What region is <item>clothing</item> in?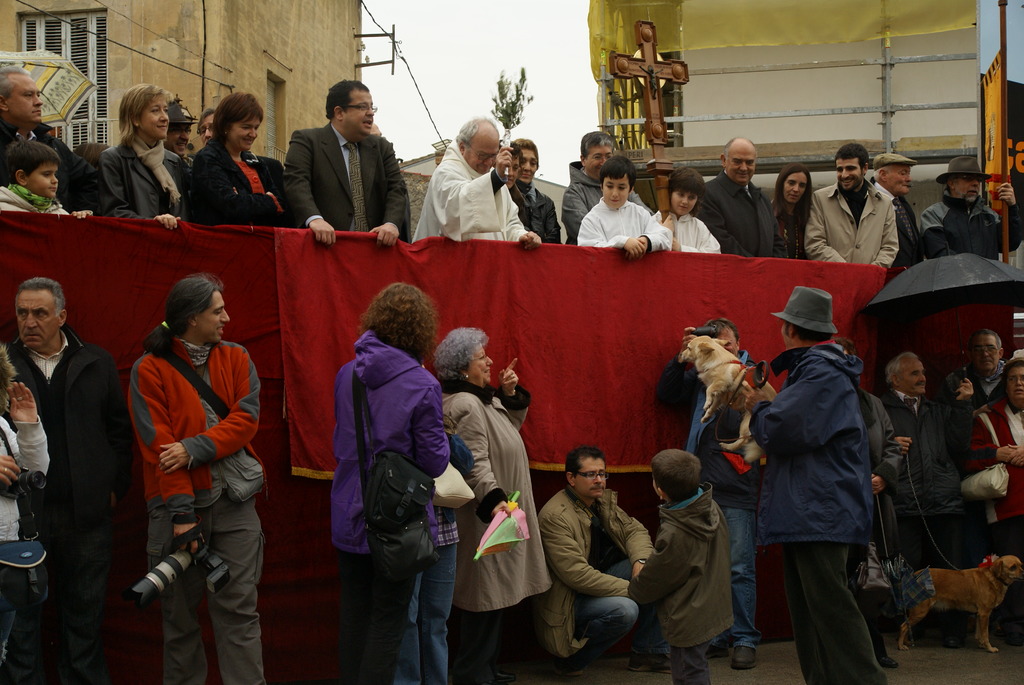
0, 116, 102, 212.
